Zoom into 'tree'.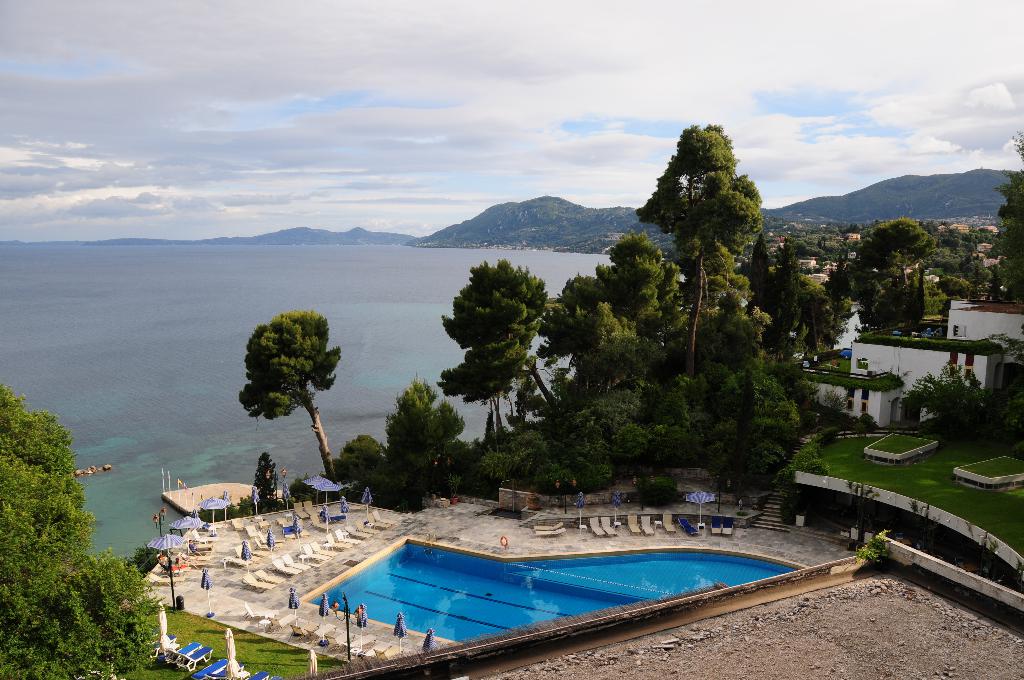
Zoom target: Rect(385, 375, 470, 458).
